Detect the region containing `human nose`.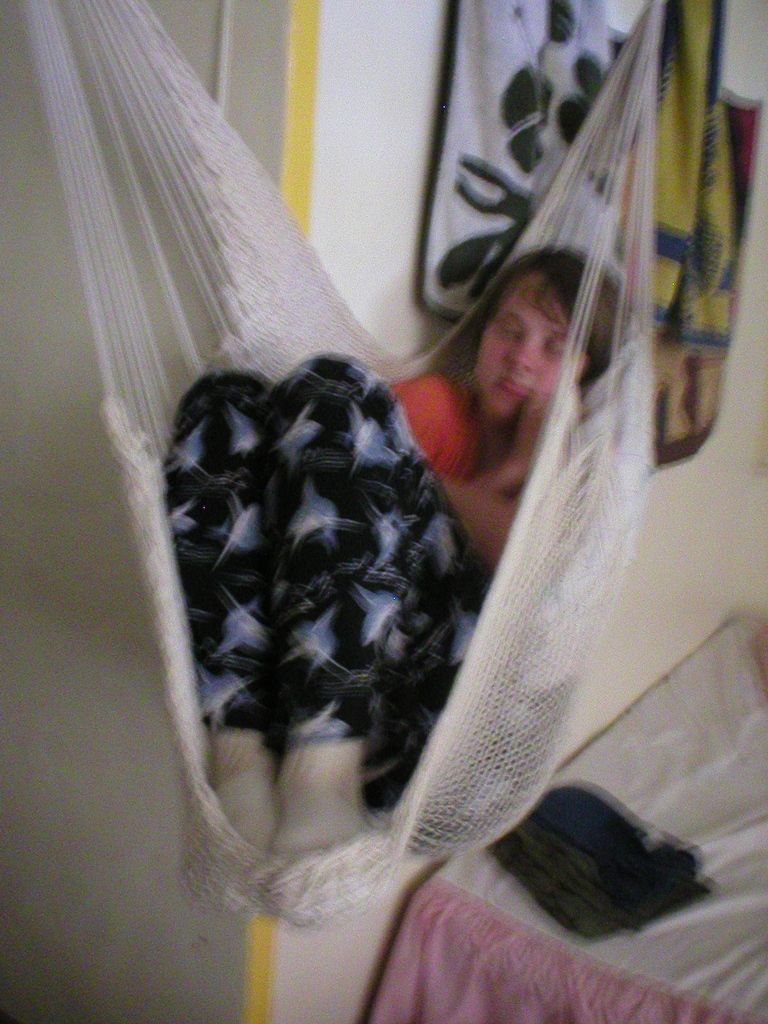
x1=509 y1=337 x2=541 y2=371.
